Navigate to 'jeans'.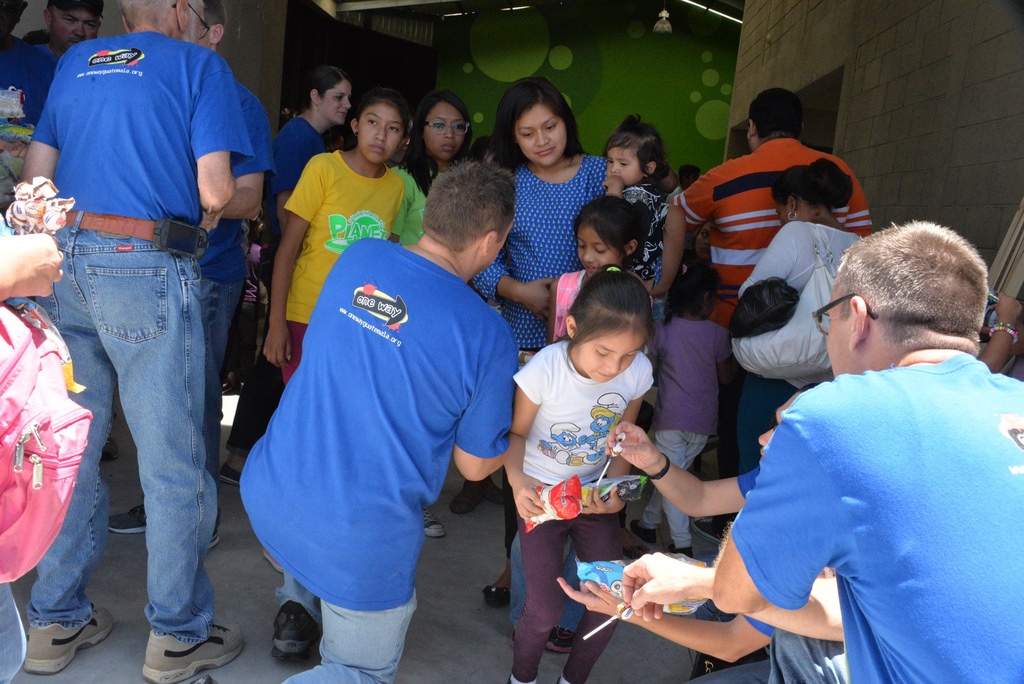
Navigation target: 508:532:582:636.
